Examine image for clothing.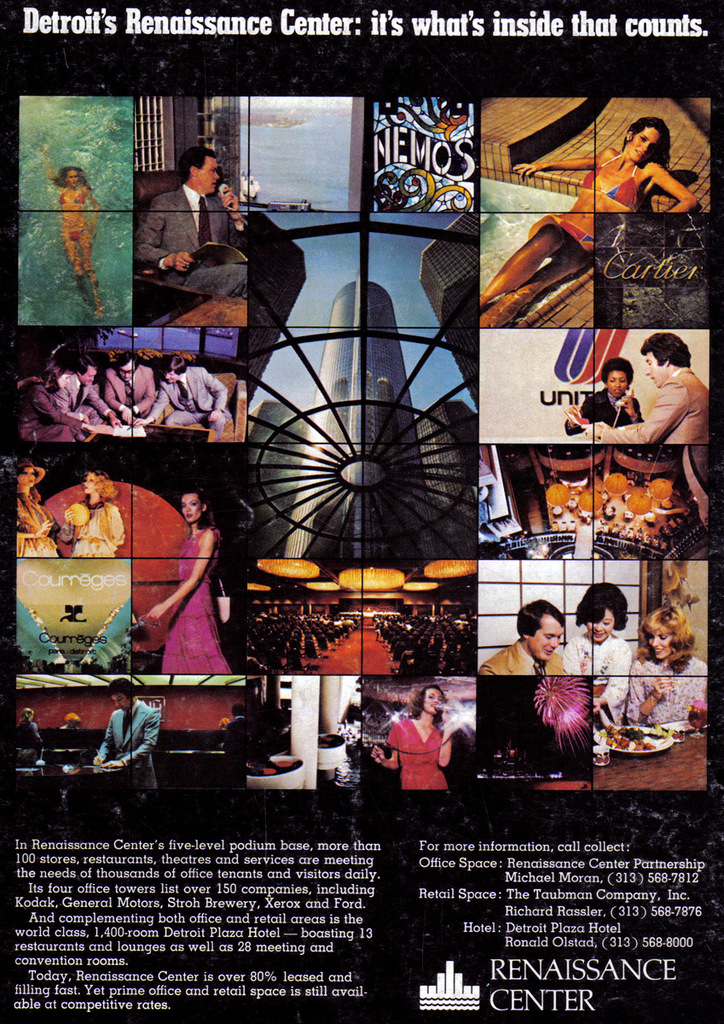
Examination result: (left=486, top=642, right=567, bottom=679).
